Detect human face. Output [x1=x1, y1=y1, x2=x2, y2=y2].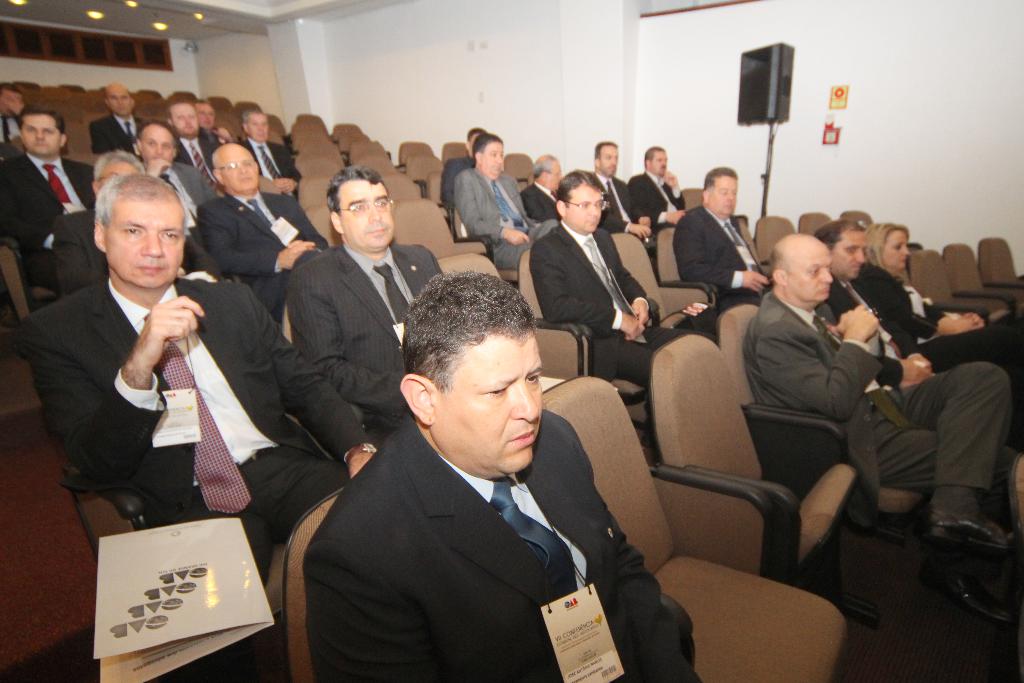
[x1=246, y1=111, x2=271, y2=142].
